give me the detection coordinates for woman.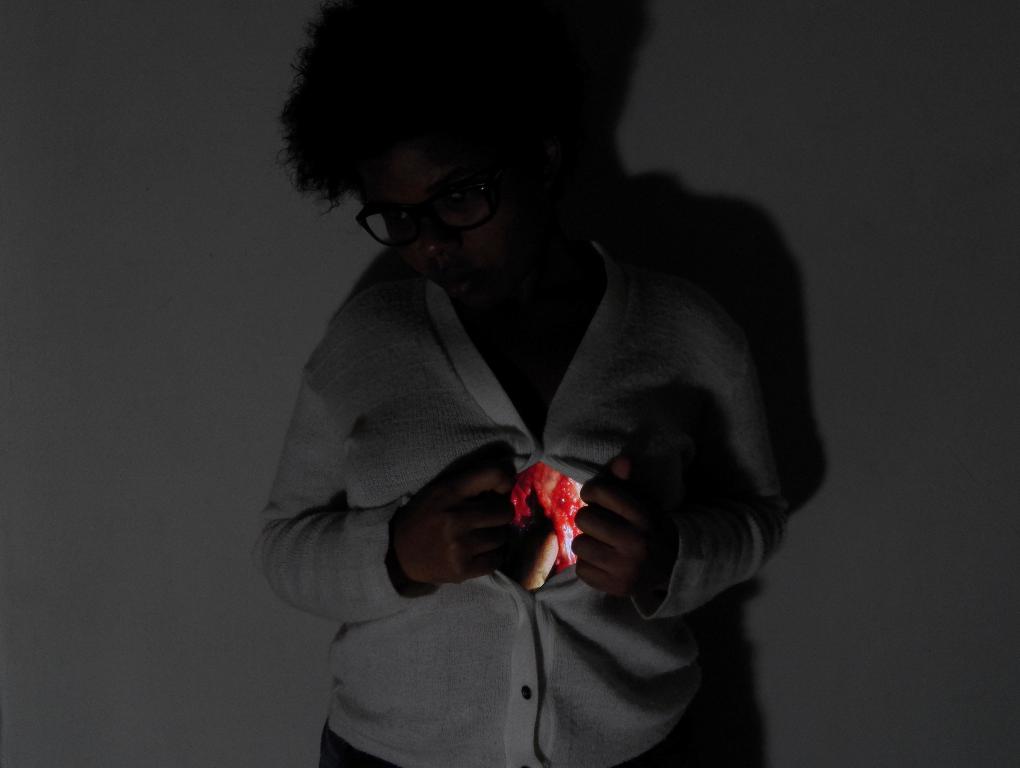
box(226, 0, 789, 734).
